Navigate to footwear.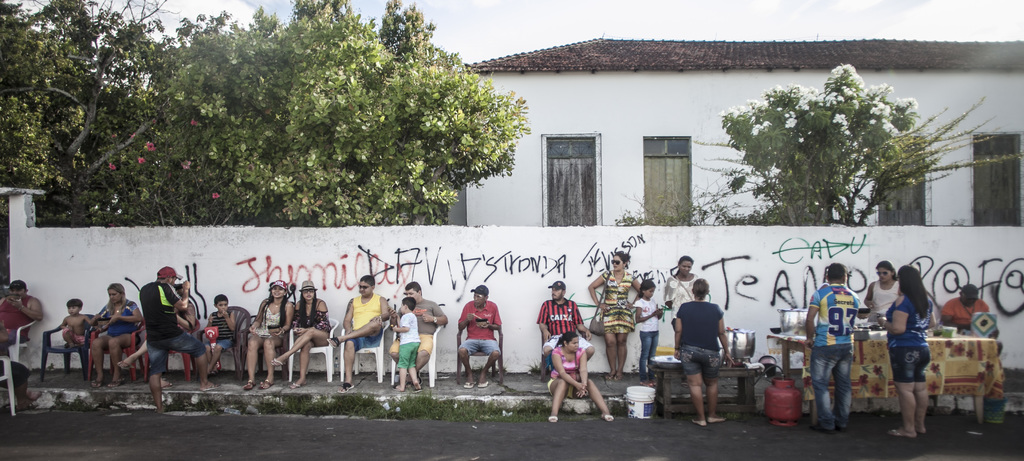
Navigation target: (336,380,356,394).
